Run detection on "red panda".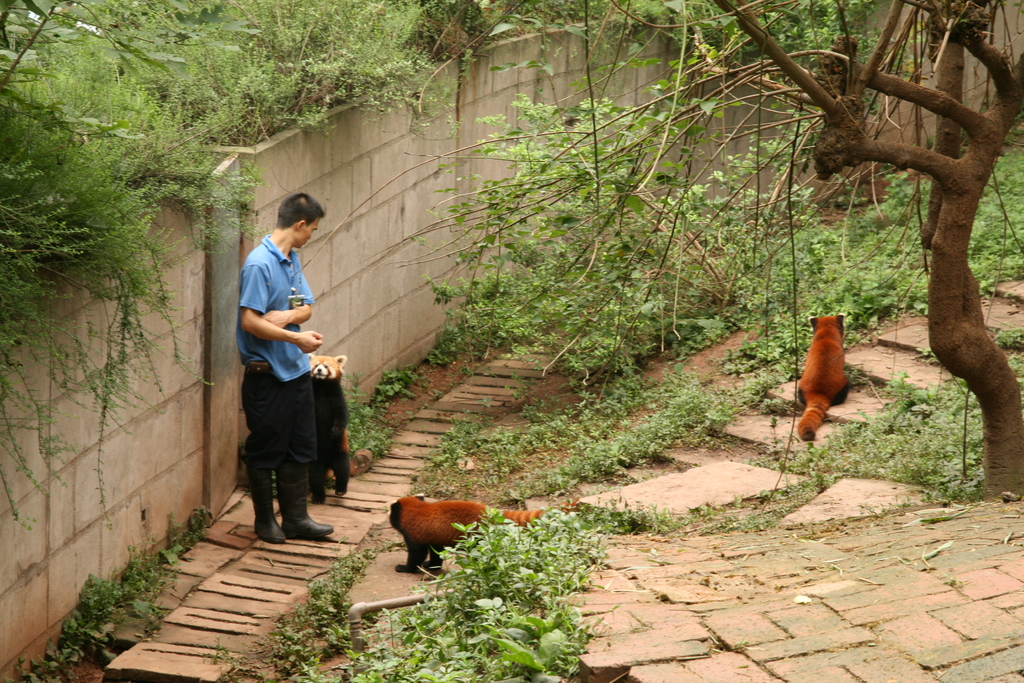
Result: [387, 494, 580, 573].
